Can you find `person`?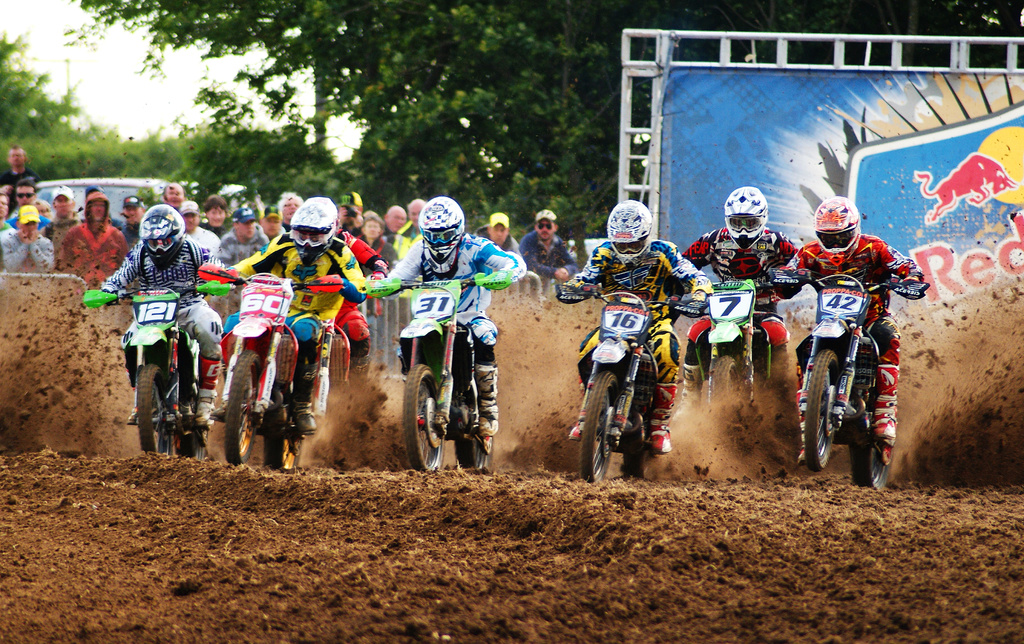
Yes, bounding box: 60,190,133,286.
